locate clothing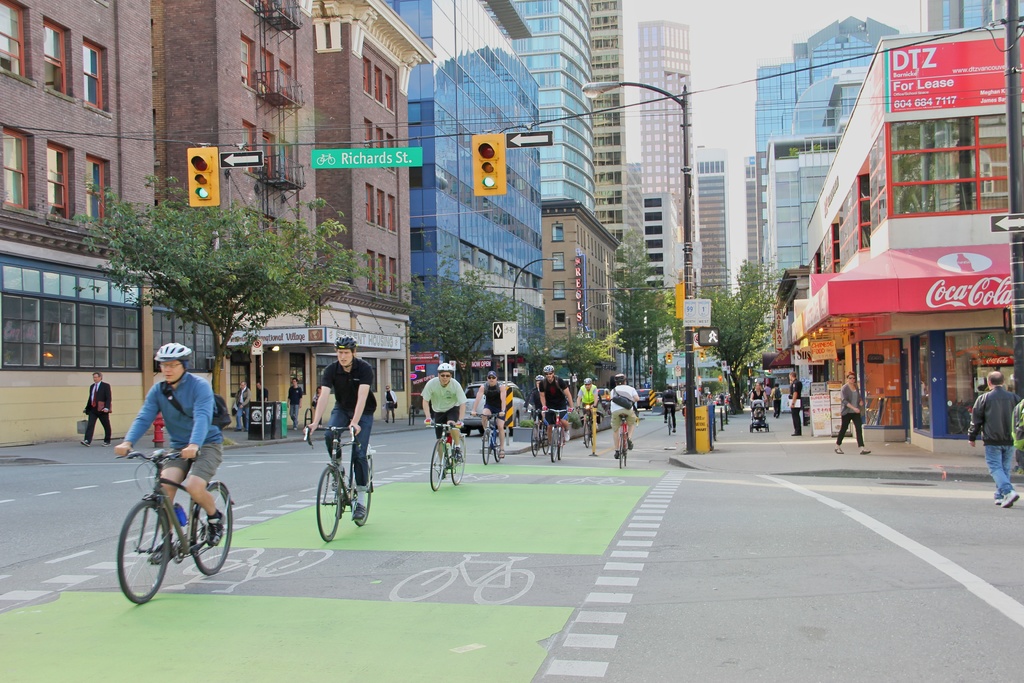
BBox(836, 384, 863, 447)
